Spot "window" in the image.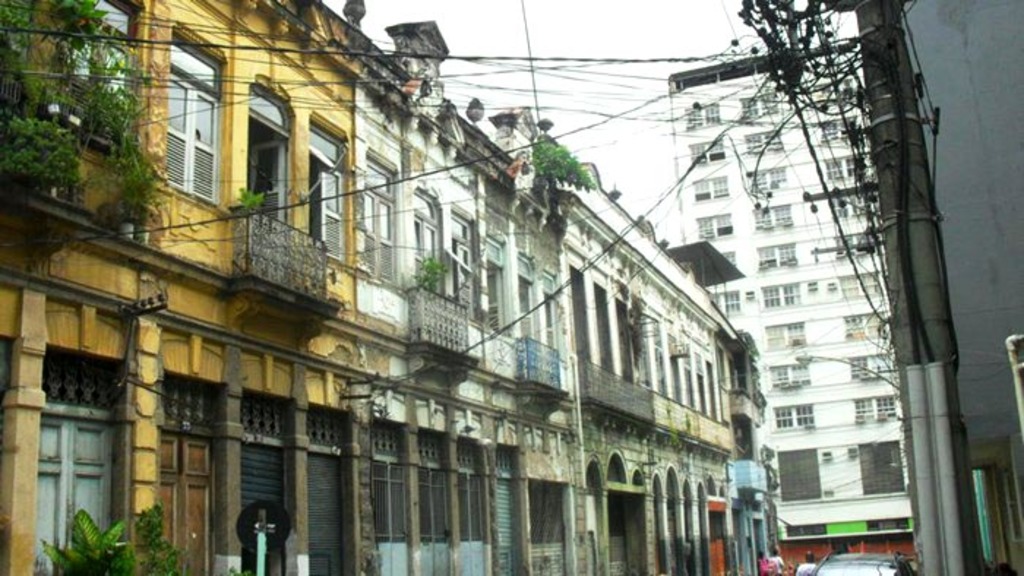
"window" found at [left=739, top=95, right=777, bottom=127].
